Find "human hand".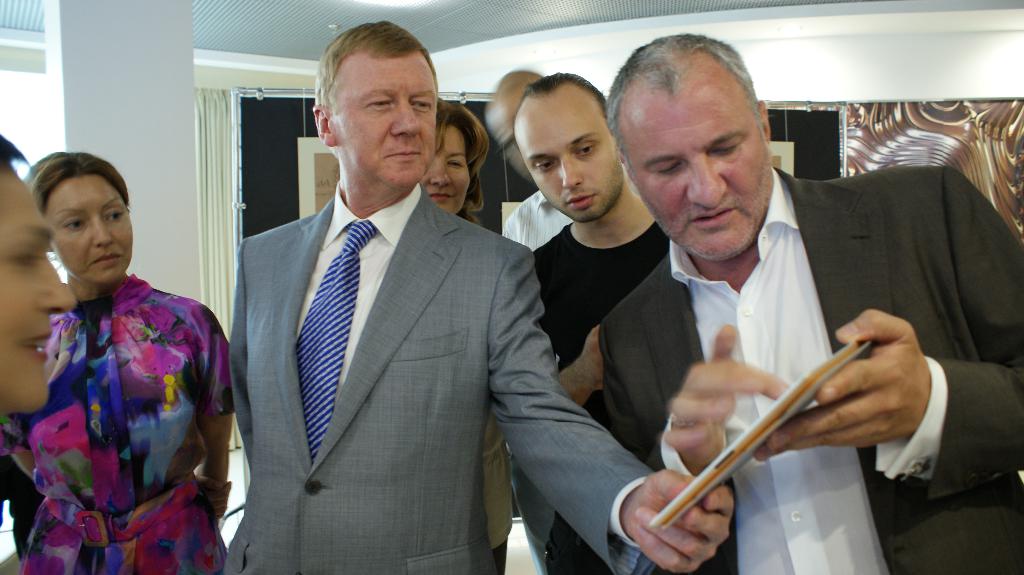
bbox=(655, 319, 789, 454).
